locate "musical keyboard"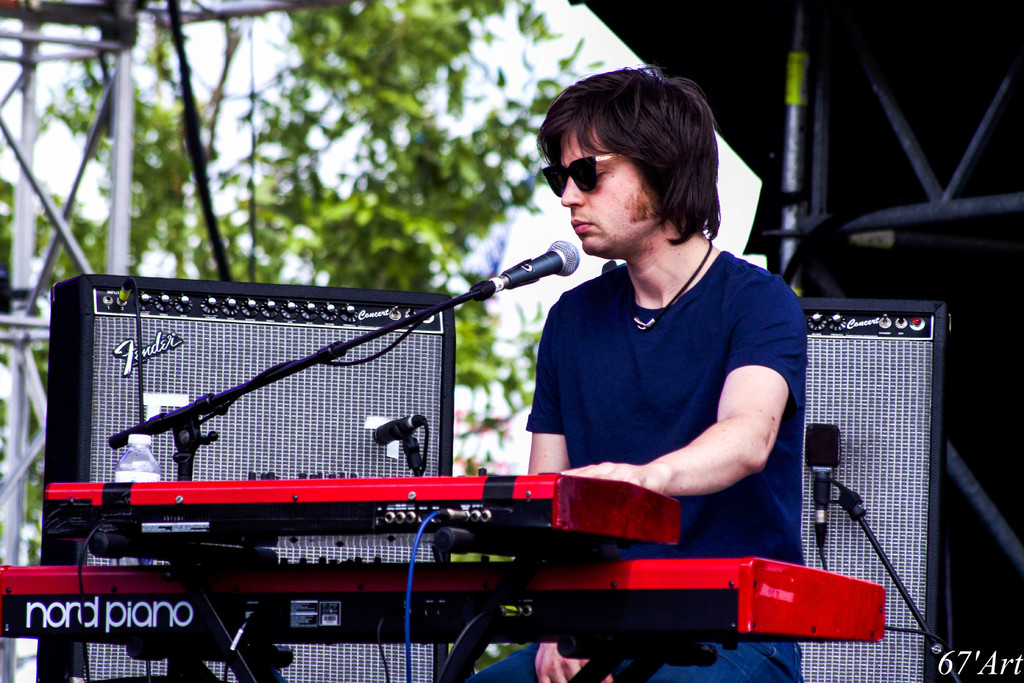
0/553/901/666
